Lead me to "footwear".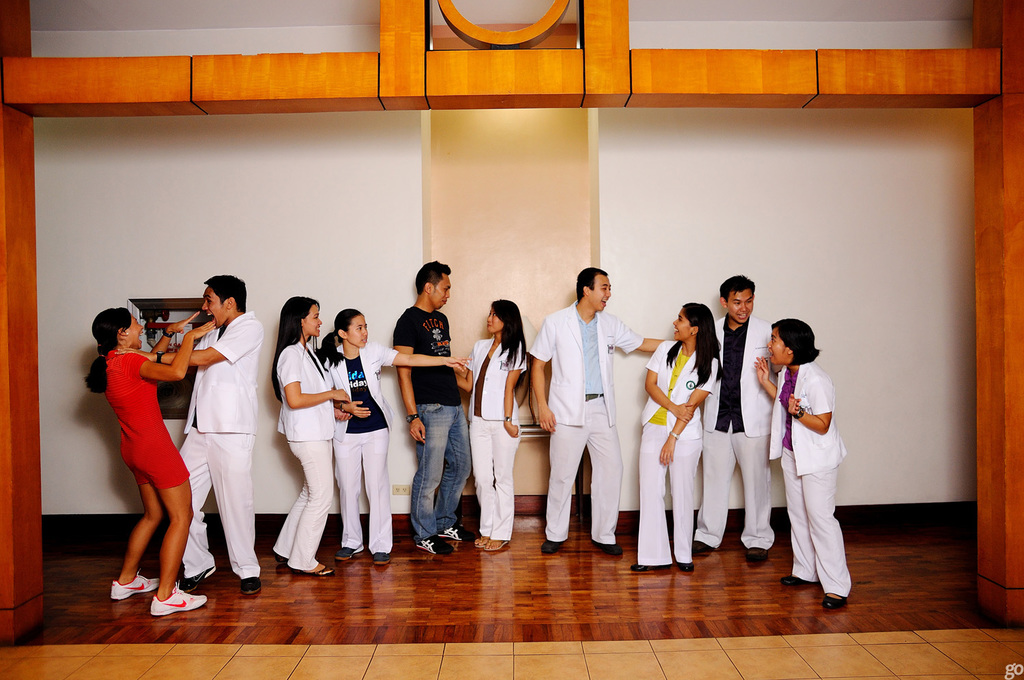
Lead to bbox(294, 563, 333, 578).
